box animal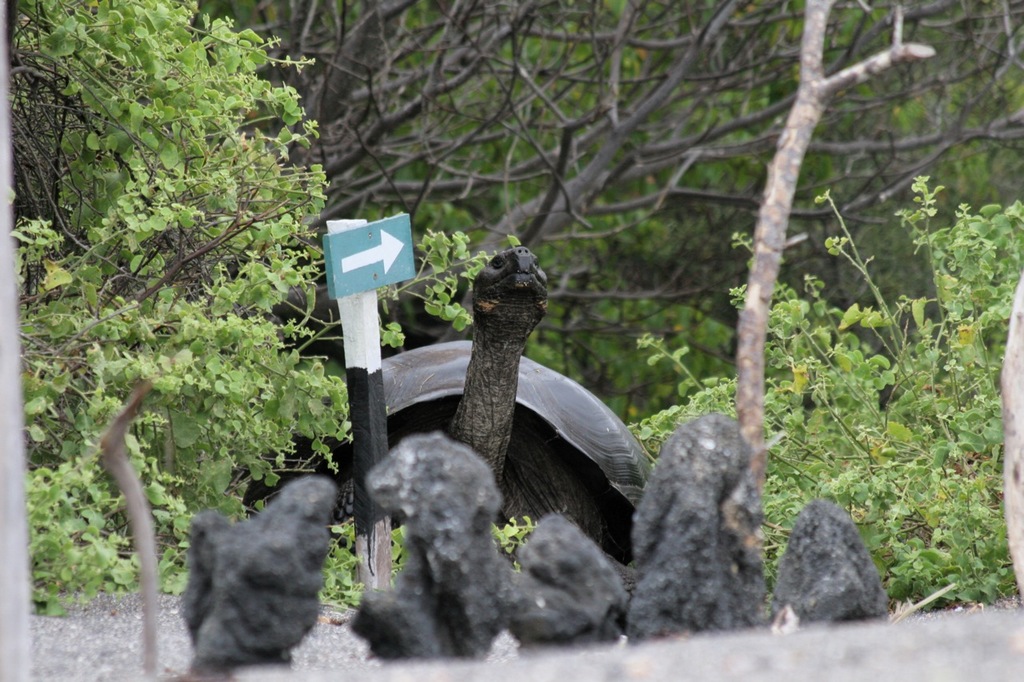
<box>447,247,607,553</box>
